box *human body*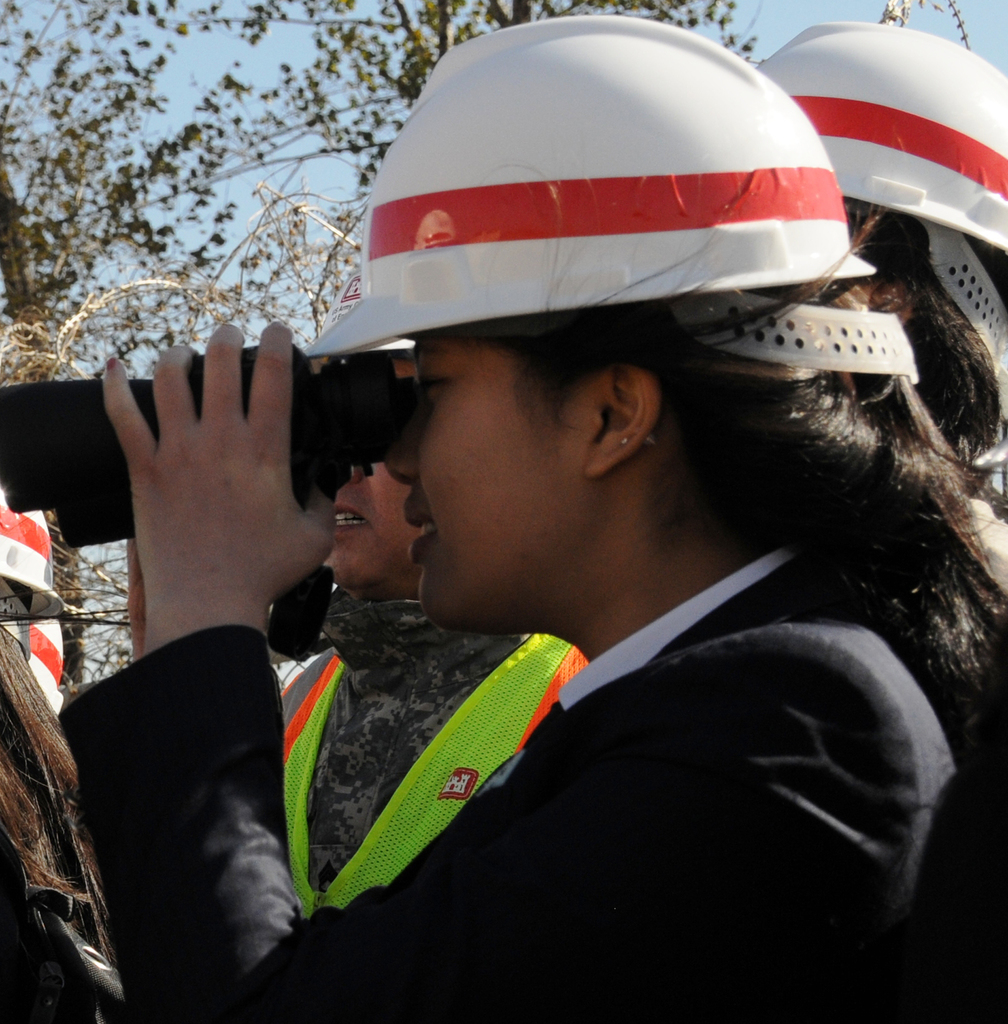
269/597/598/914
